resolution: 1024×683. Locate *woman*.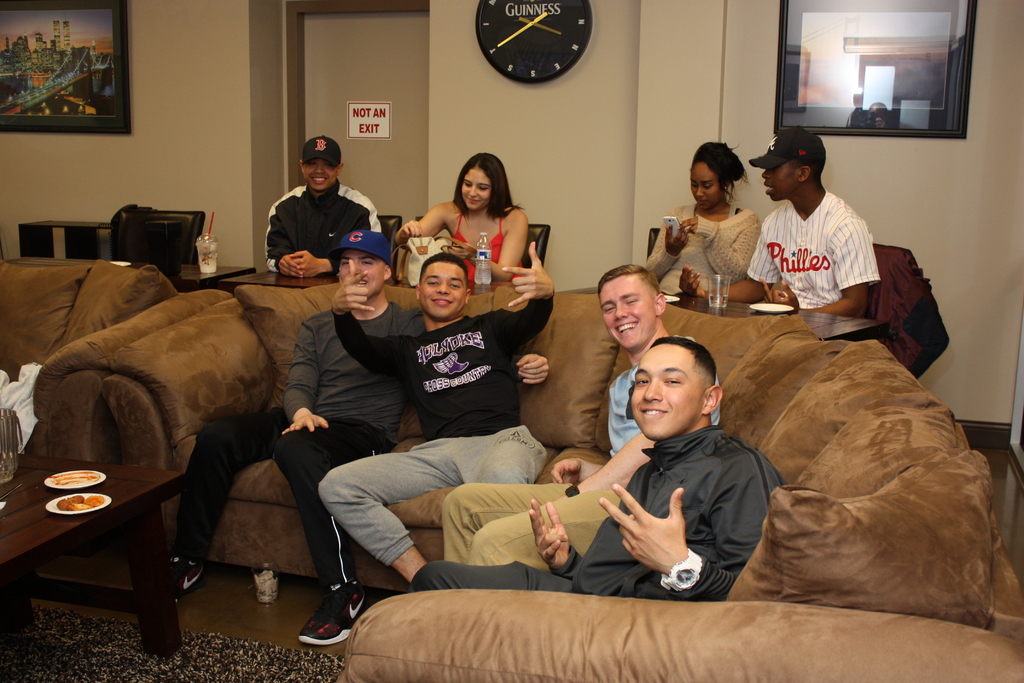
l=415, t=154, r=544, b=297.
